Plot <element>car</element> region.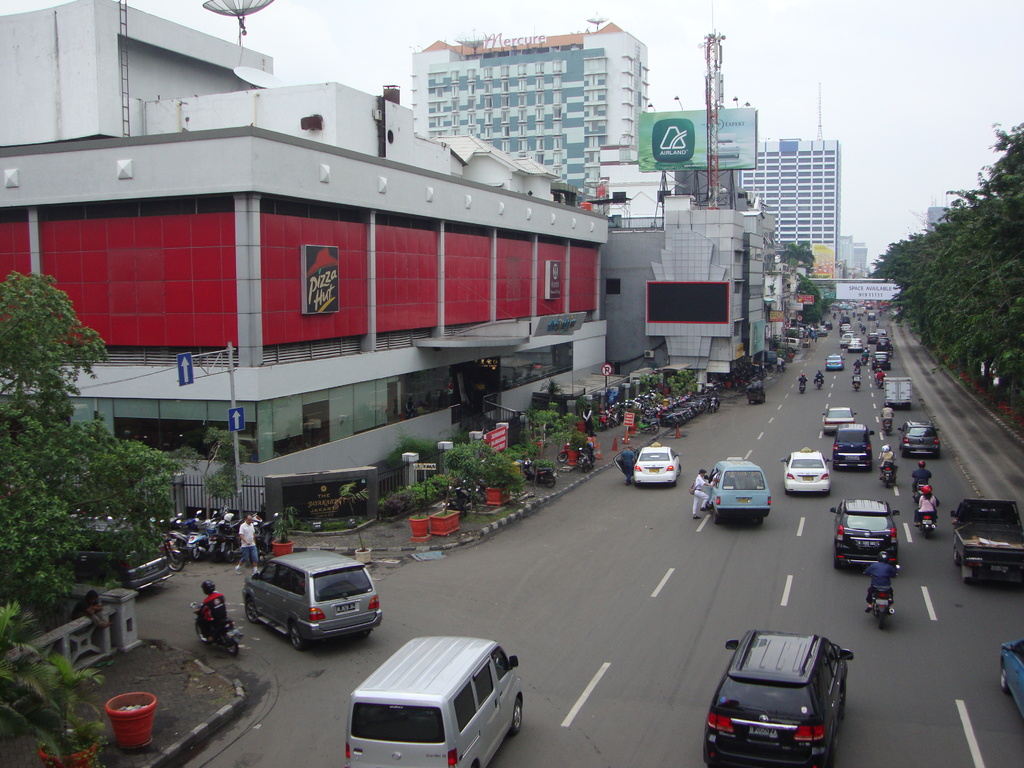
Plotted at [x1=826, y1=353, x2=842, y2=373].
